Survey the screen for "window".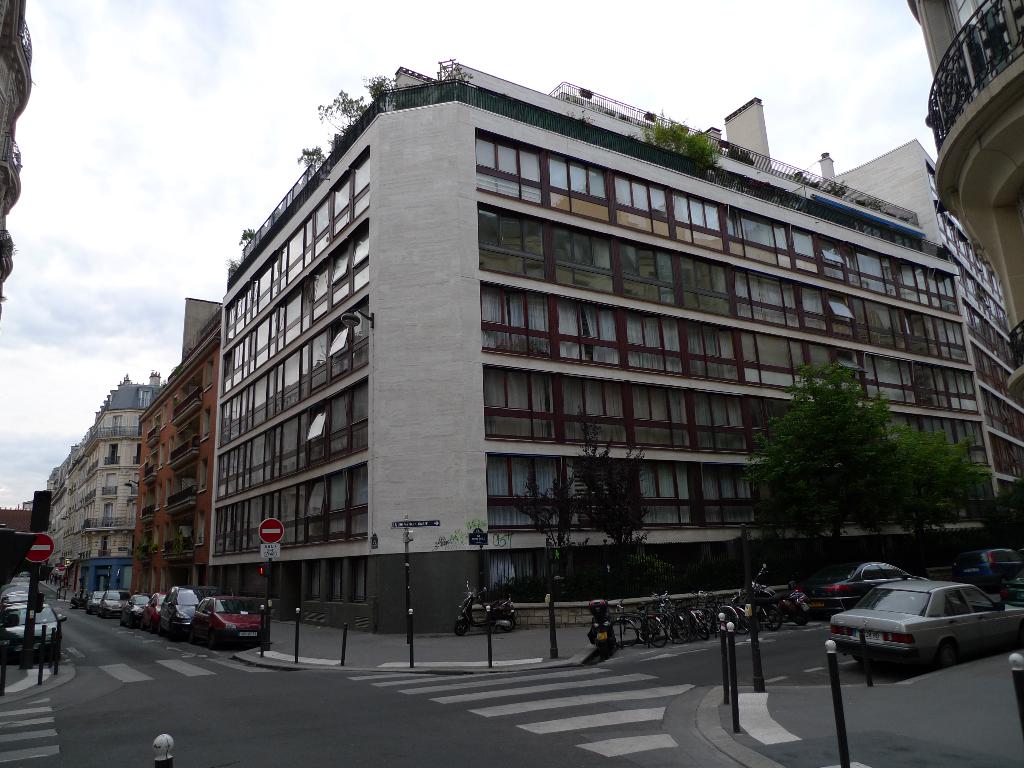
Survey found: {"left": 915, "top": 355, "right": 977, "bottom": 416}.
